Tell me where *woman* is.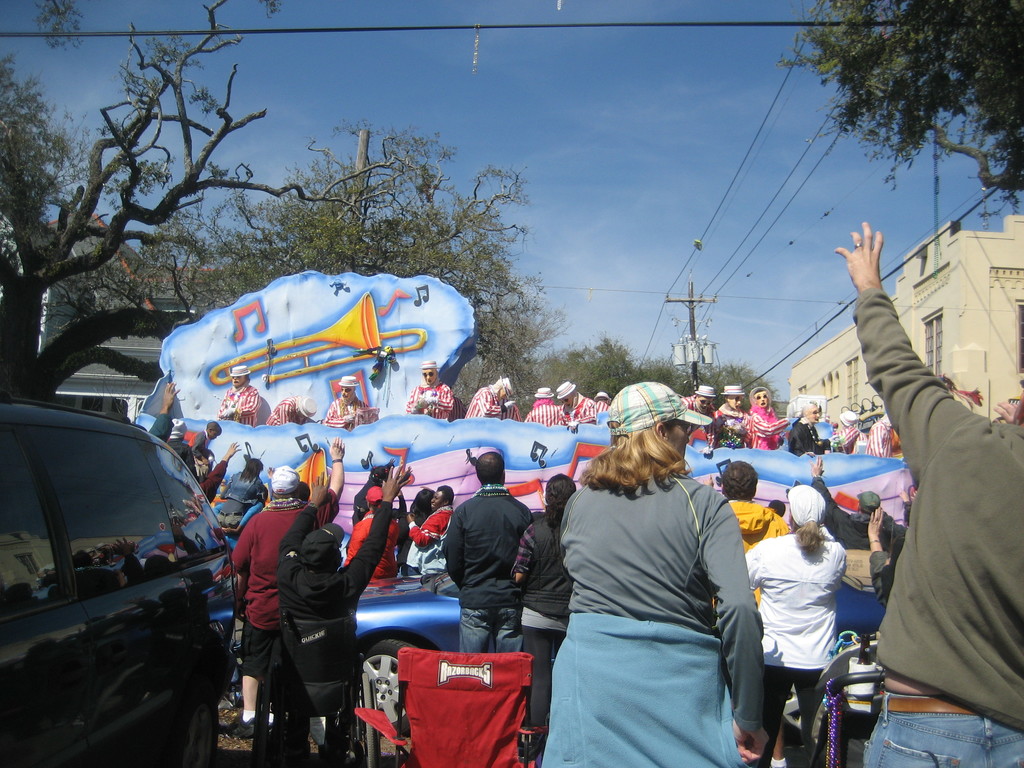
*woman* is at 743, 484, 852, 767.
